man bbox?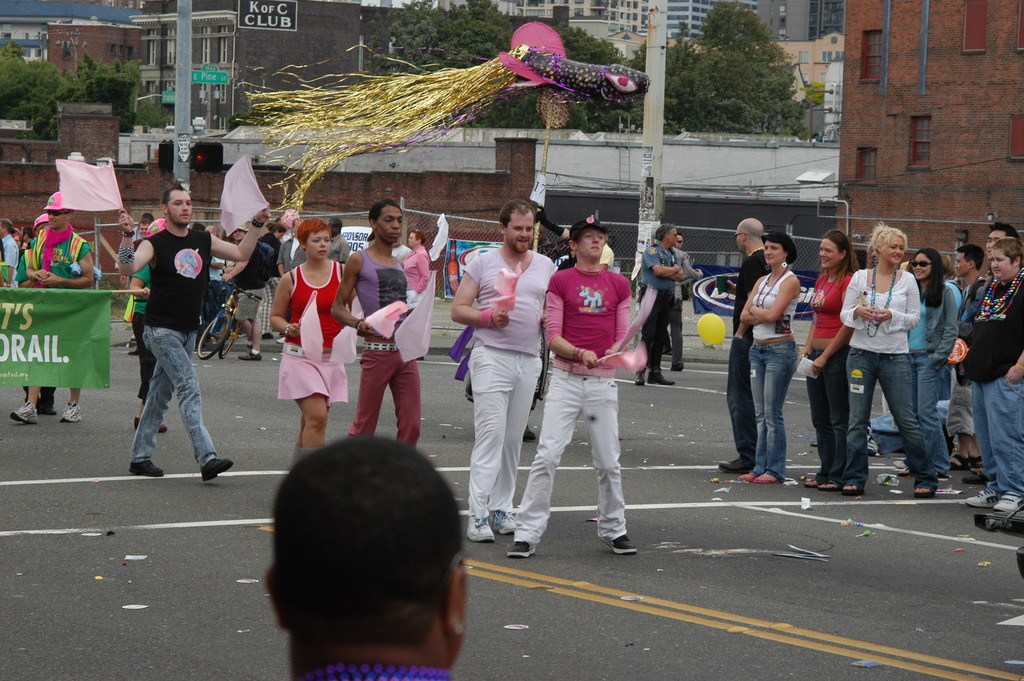
box(20, 211, 56, 419)
